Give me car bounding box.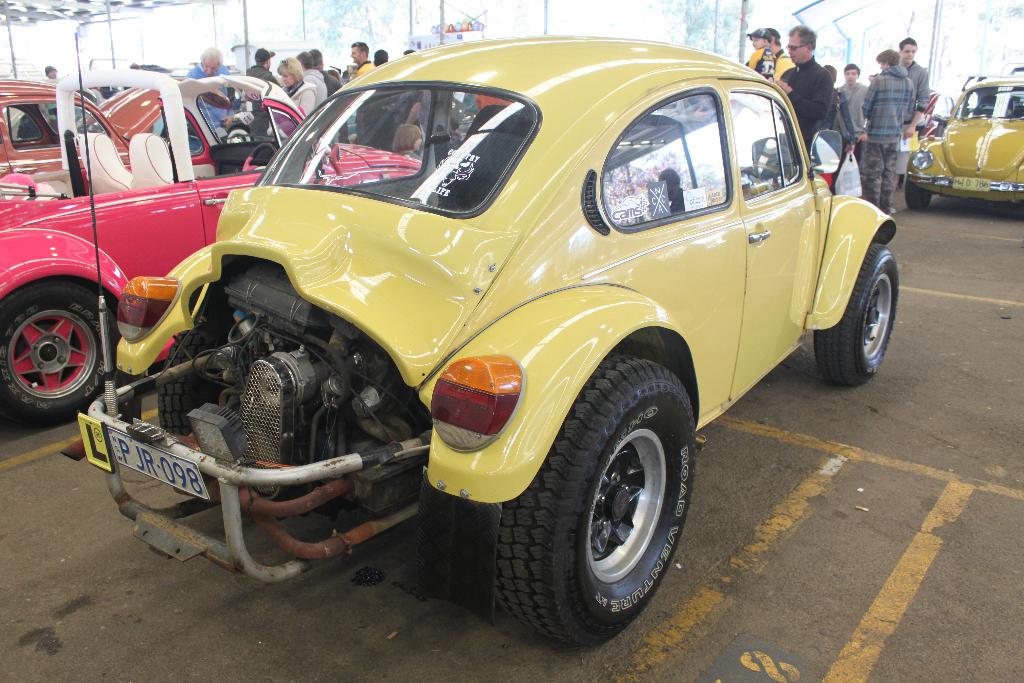
l=917, t=91, r=955, b=137.
